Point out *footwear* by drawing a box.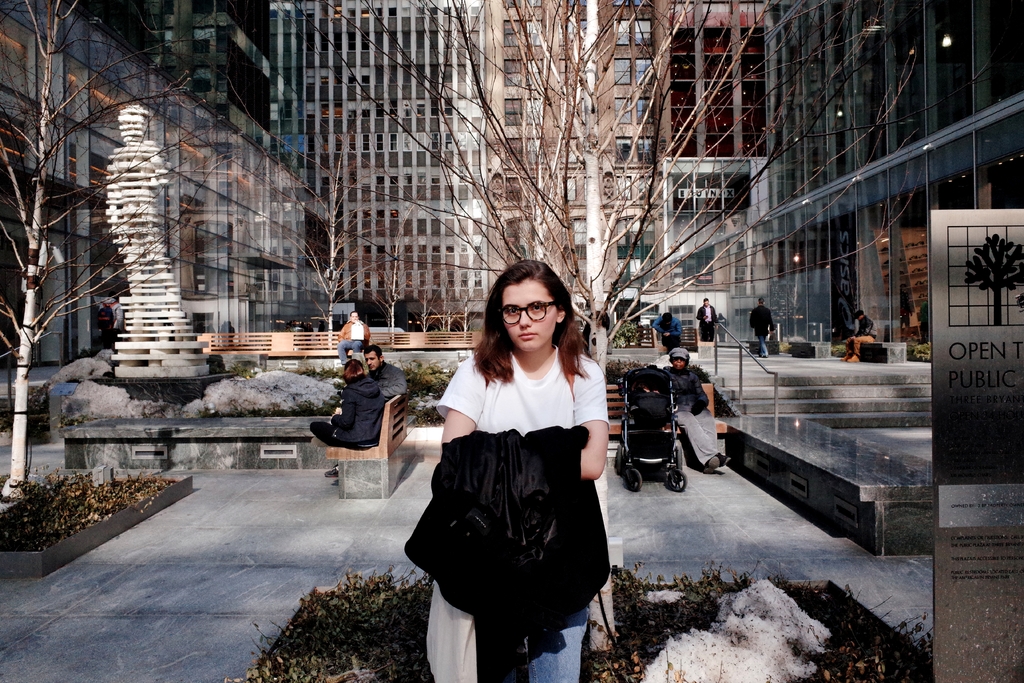
<bbox>323, 463, 335, 477</bbox>.
